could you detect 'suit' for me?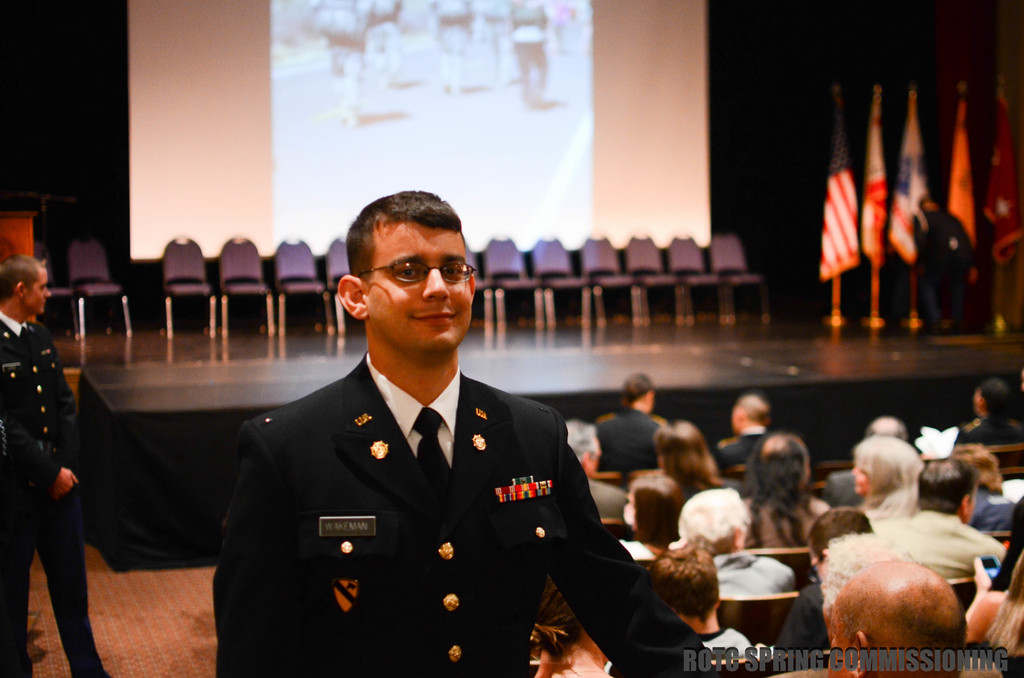
Detection result: [x1=871, y1=504, x2=1010, y2=577].
